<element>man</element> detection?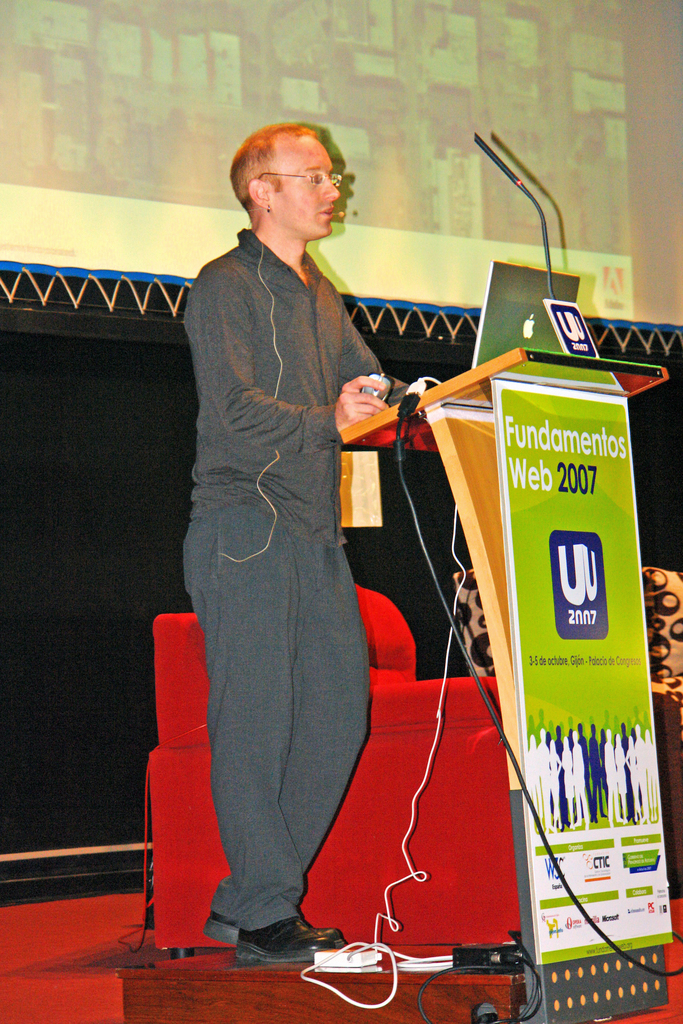
rect(157, 115, 451, 975)
